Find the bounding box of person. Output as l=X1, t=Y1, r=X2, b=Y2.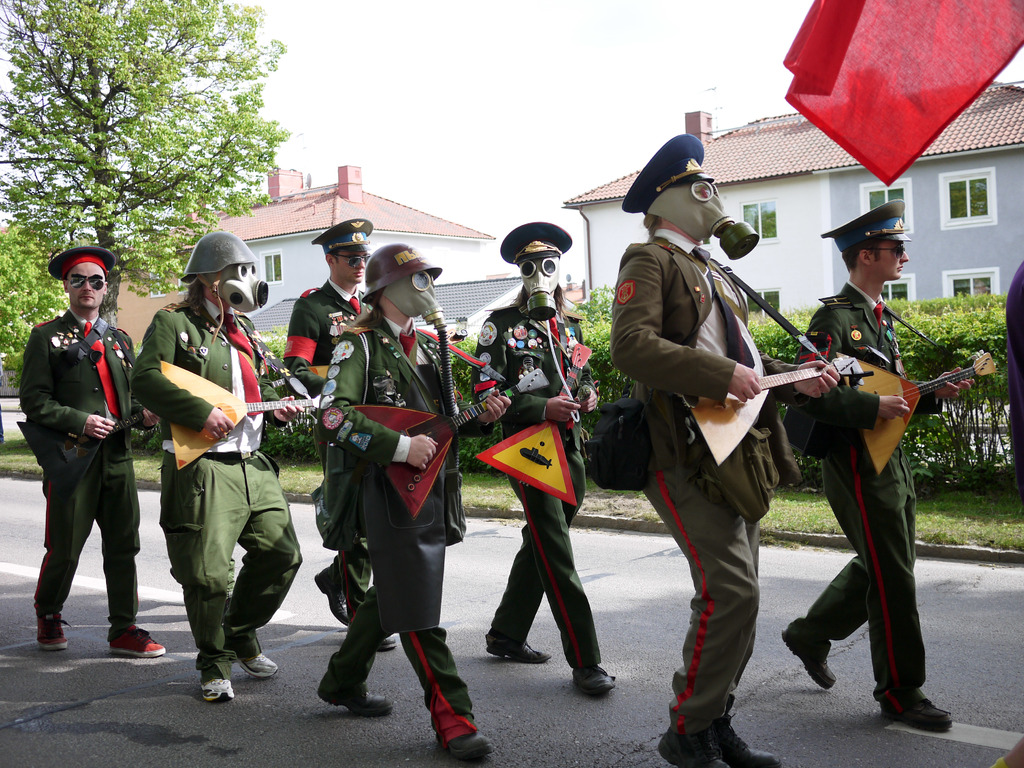
l=605, t=130, r=840, b=767.
